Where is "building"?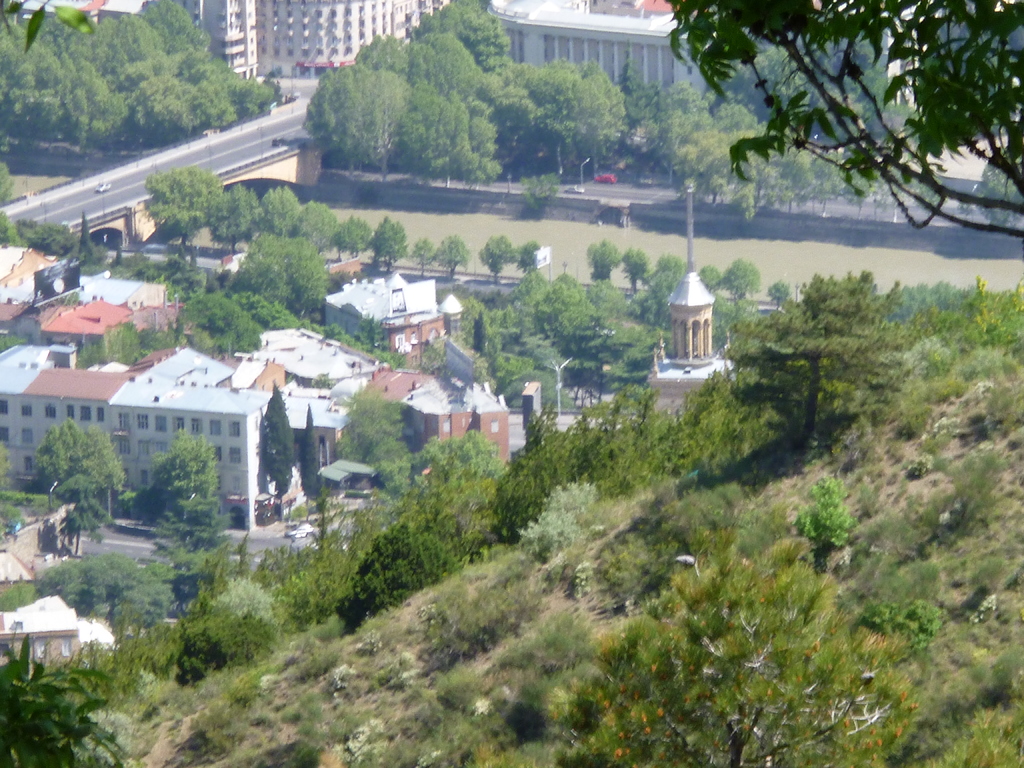
bbox=[485, 0, 711, 93].
